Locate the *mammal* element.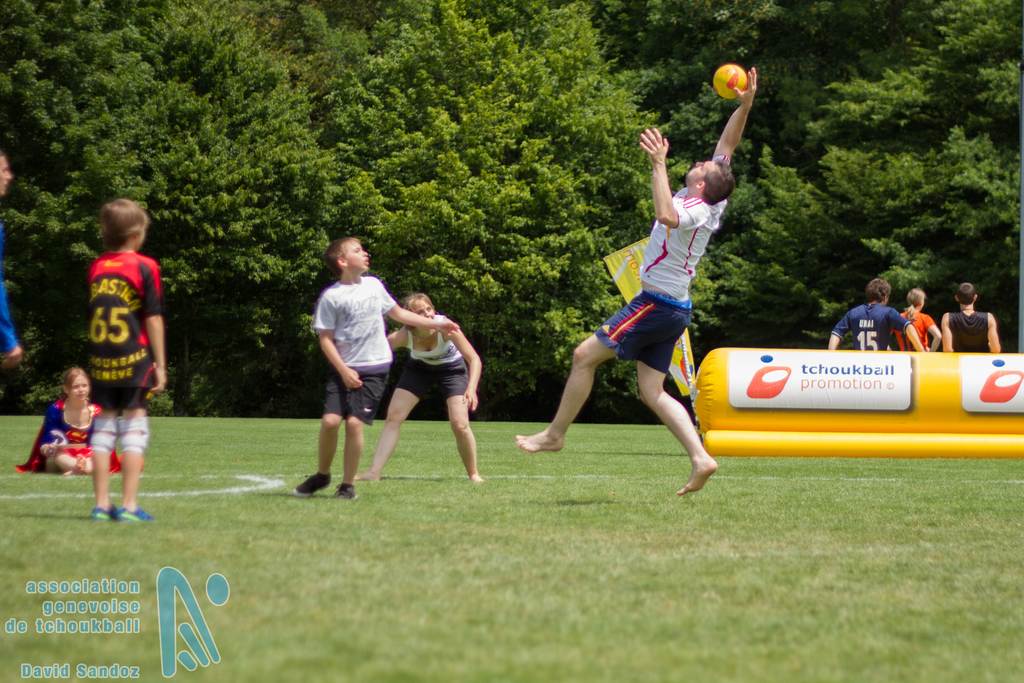
Element bbox: (left=83, top=194, right=172, bottom=521).
